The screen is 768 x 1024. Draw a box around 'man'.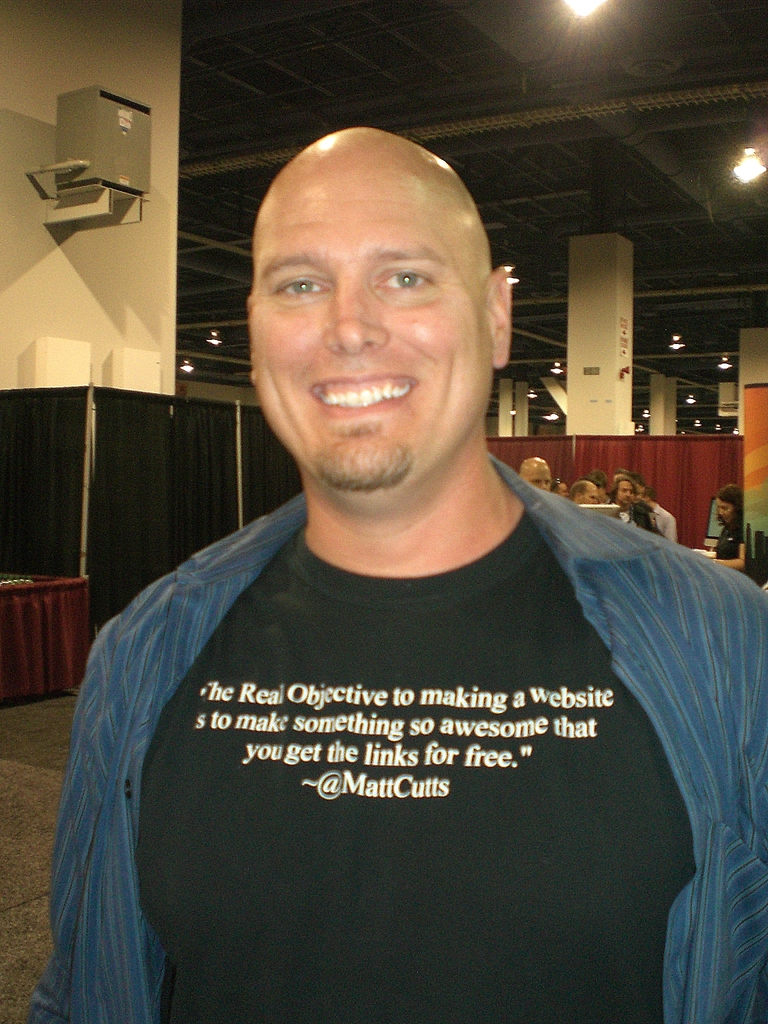
<region>563, 483, 604, 518</region>.
